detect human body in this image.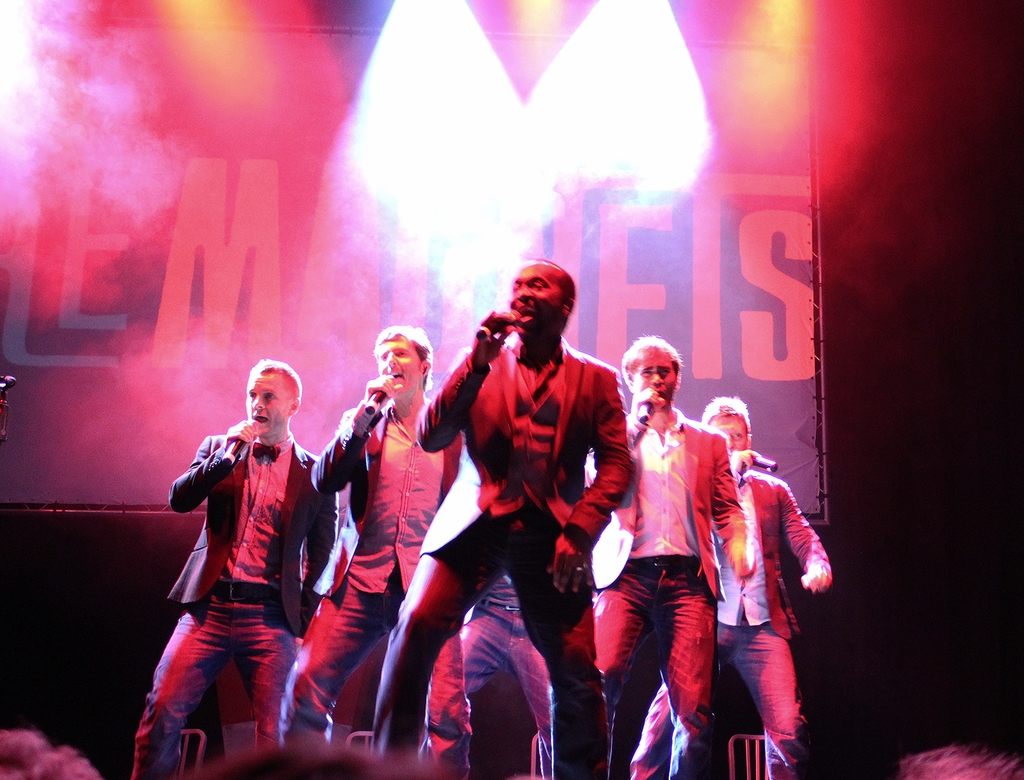
Detection: [132, 414, 340, 779].
